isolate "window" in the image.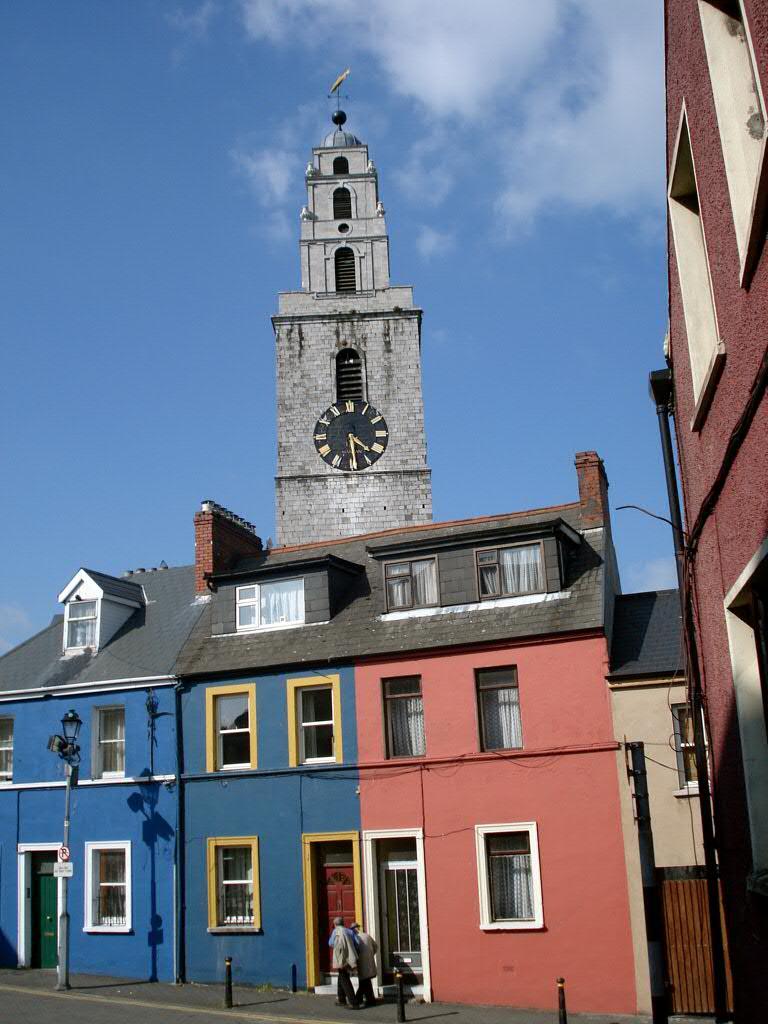
Isolated region: Rect(224, 568, 307, 630).
